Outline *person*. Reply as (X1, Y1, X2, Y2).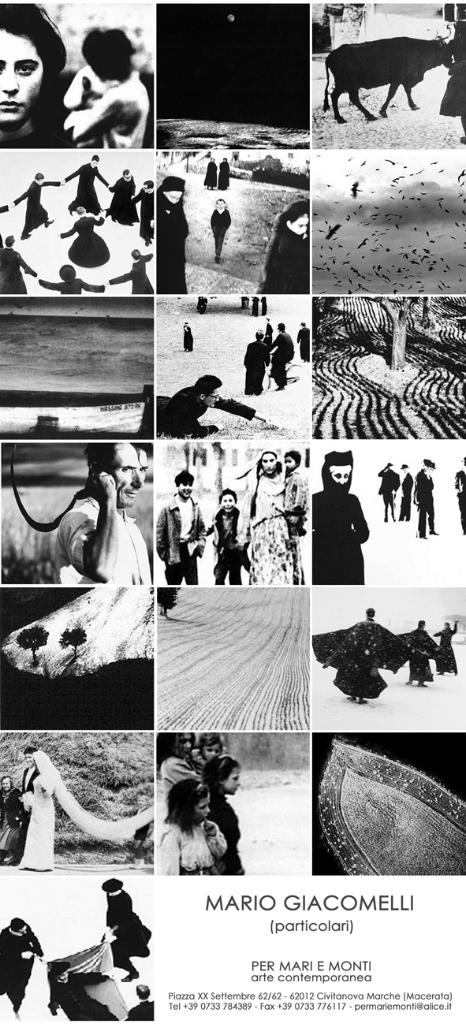
(177, 322, 196, 352).
